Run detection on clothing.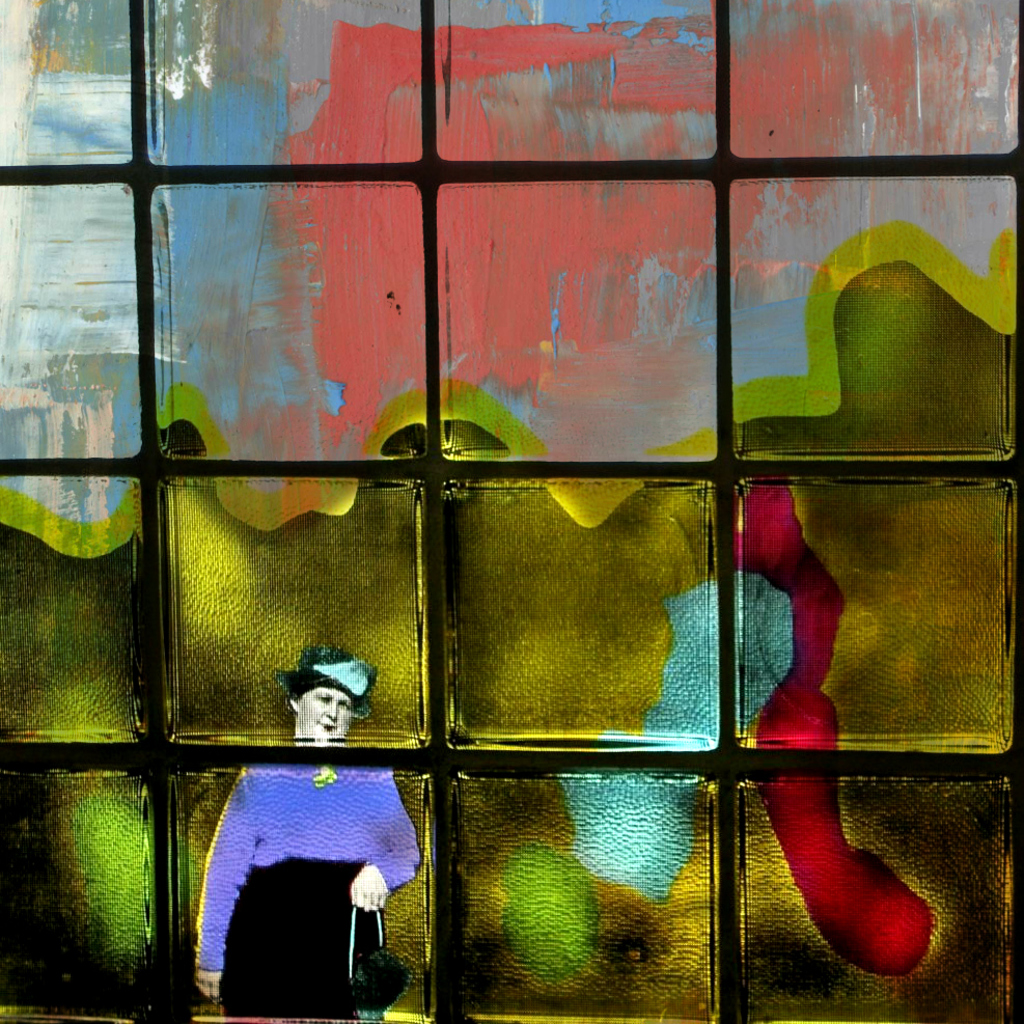
Result: bbox(197, 745, 434, 1004).
